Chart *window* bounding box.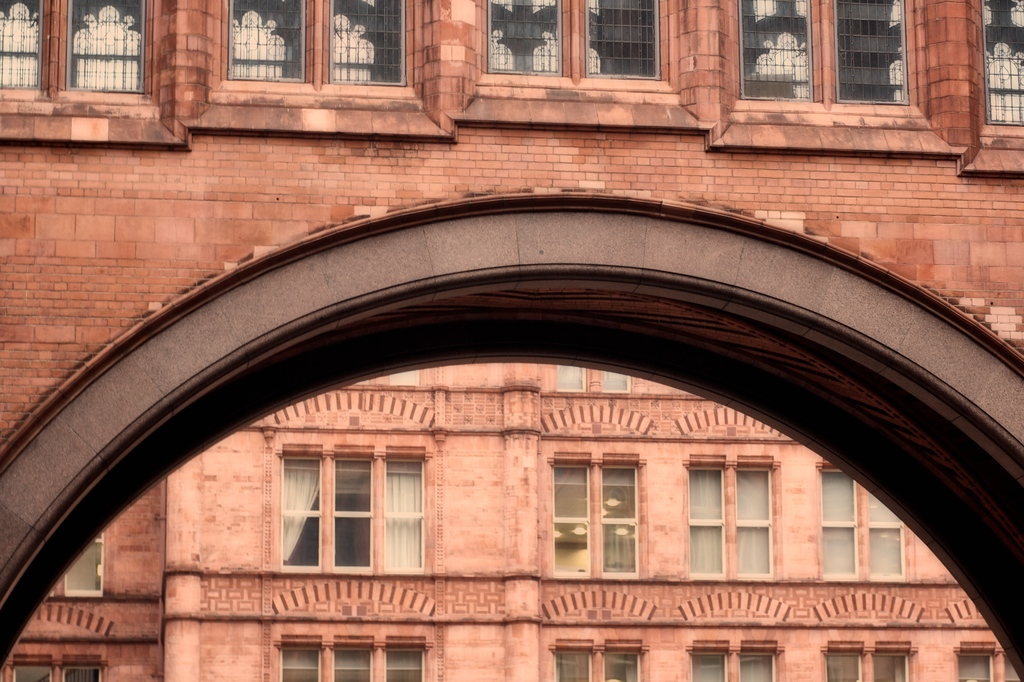
Charted: 737, 0, 815, 98.
